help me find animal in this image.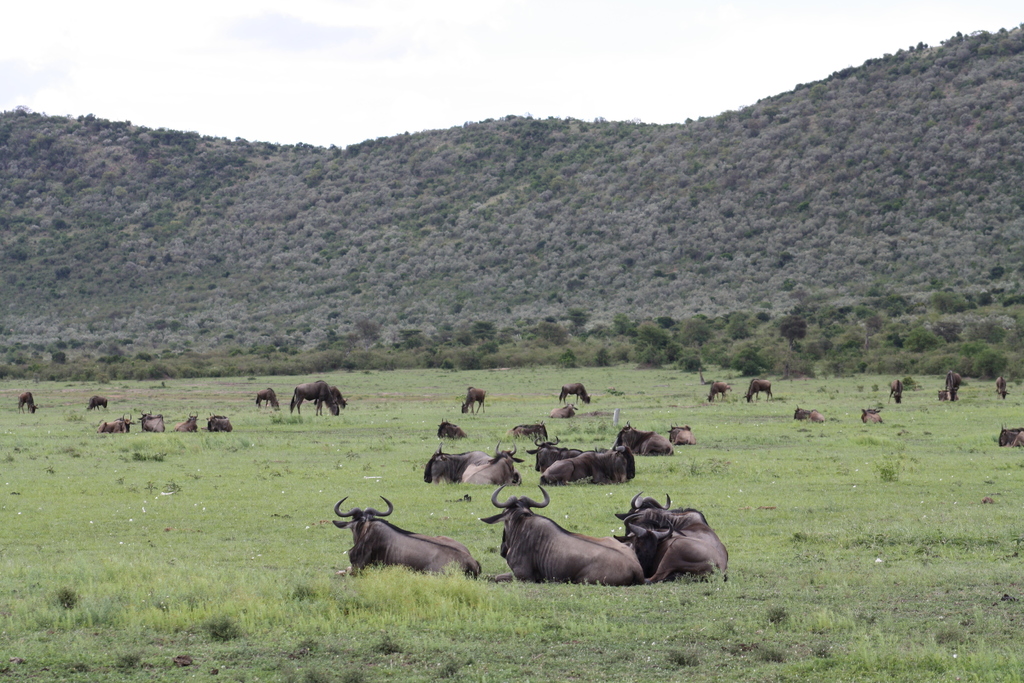
Found it: bbox=(546, 410, 572, 420).
